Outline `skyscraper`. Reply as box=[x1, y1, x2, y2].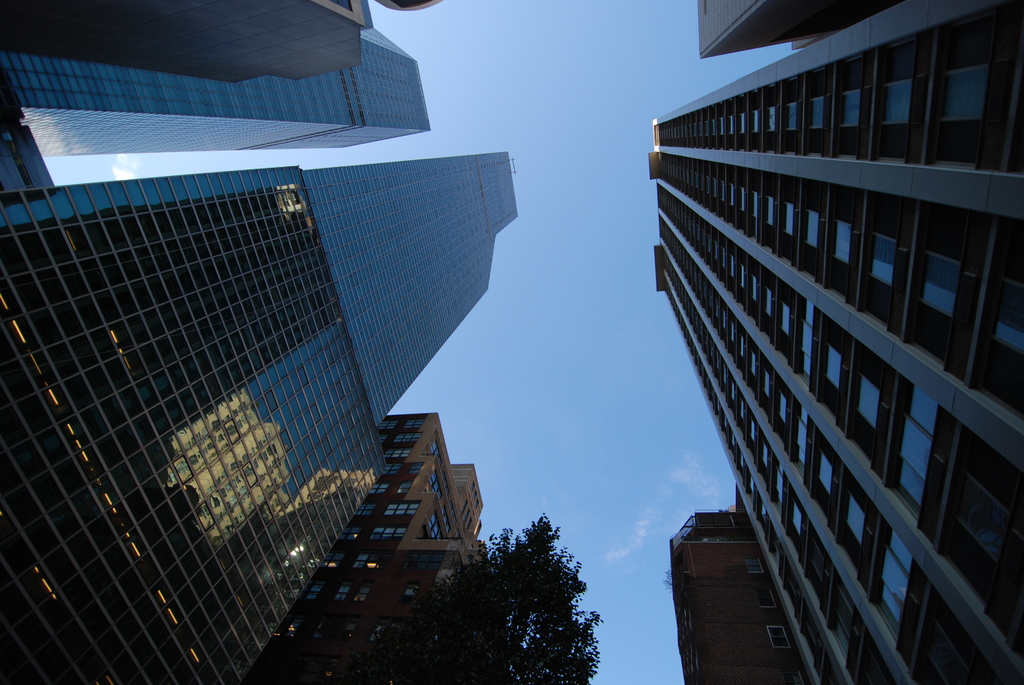
box=[0, 141, 520, 684].
